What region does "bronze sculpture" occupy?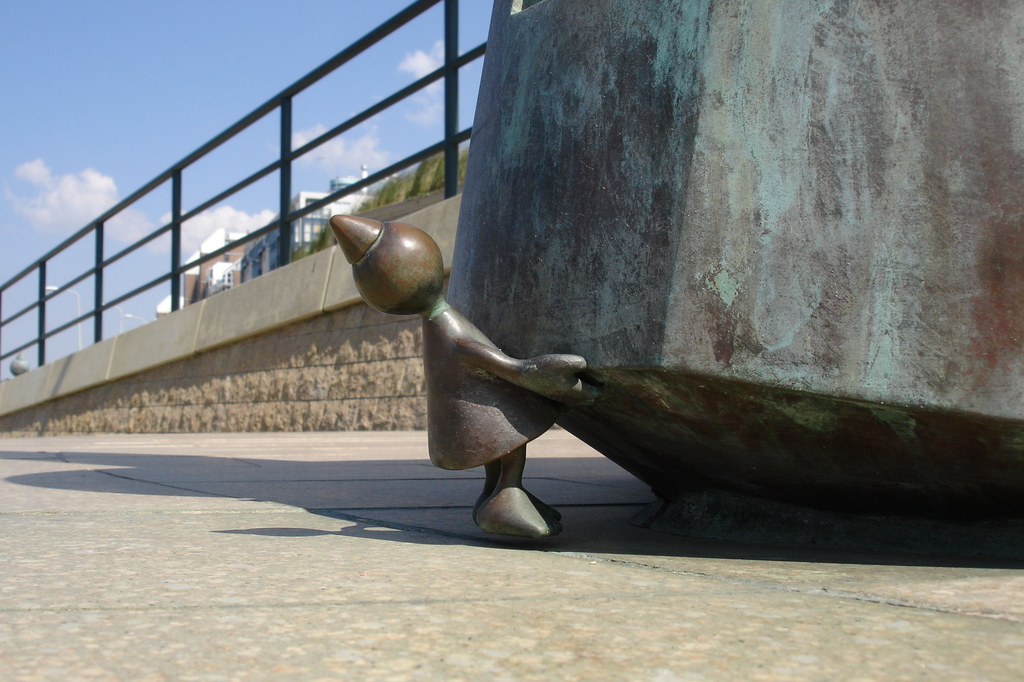
l=325, t=0, r=1018, b=545.
